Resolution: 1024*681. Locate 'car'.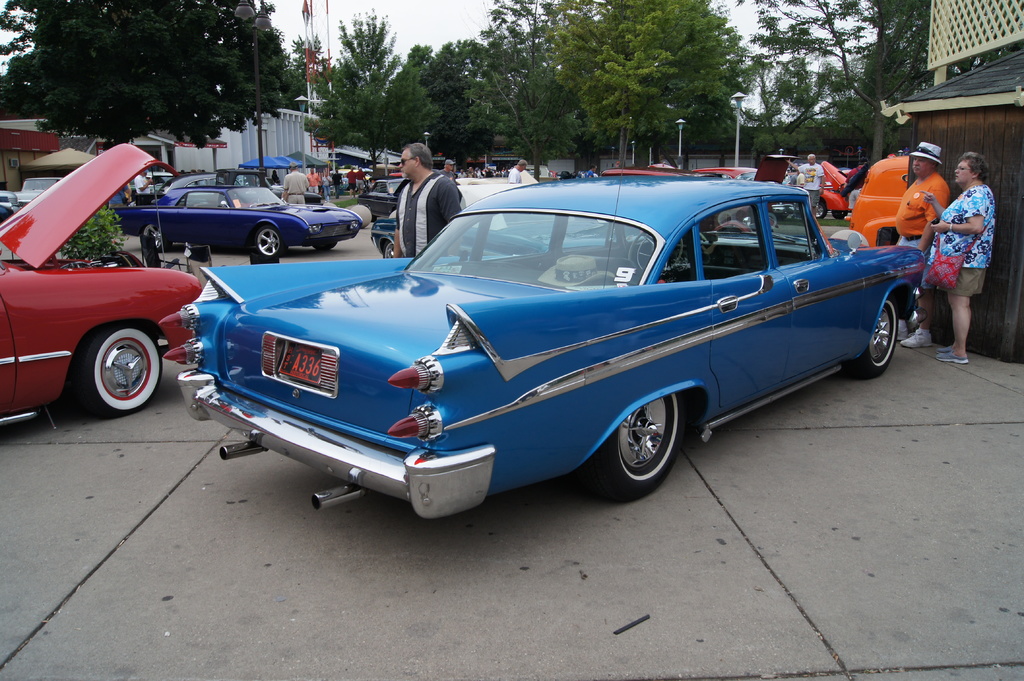
x1=595 y1=165 x2=775 y2=230.
